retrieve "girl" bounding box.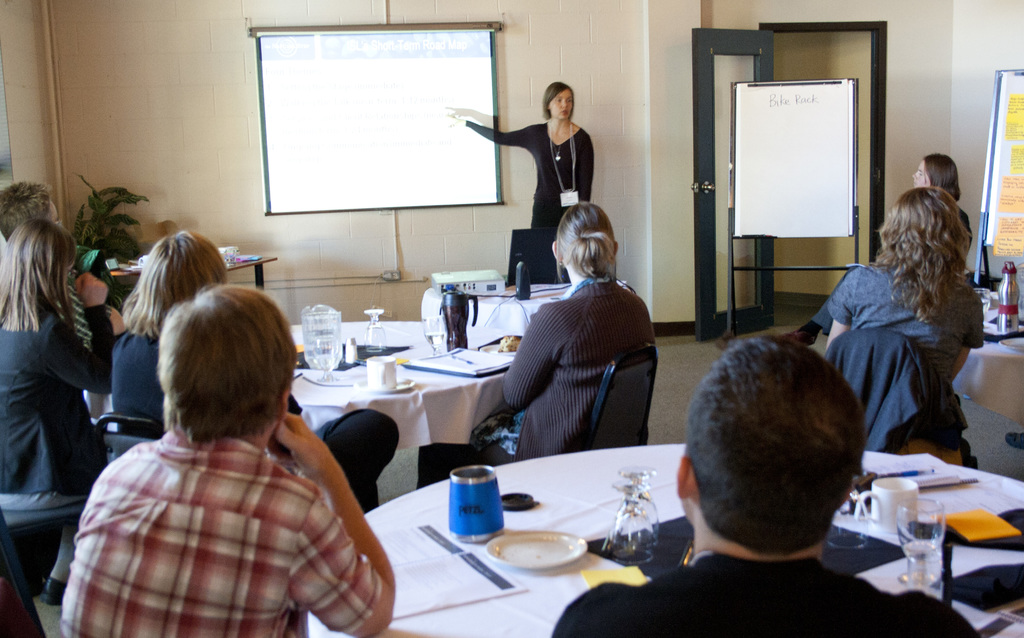
Bounding box: bbox(0, 219, 117, 609).
